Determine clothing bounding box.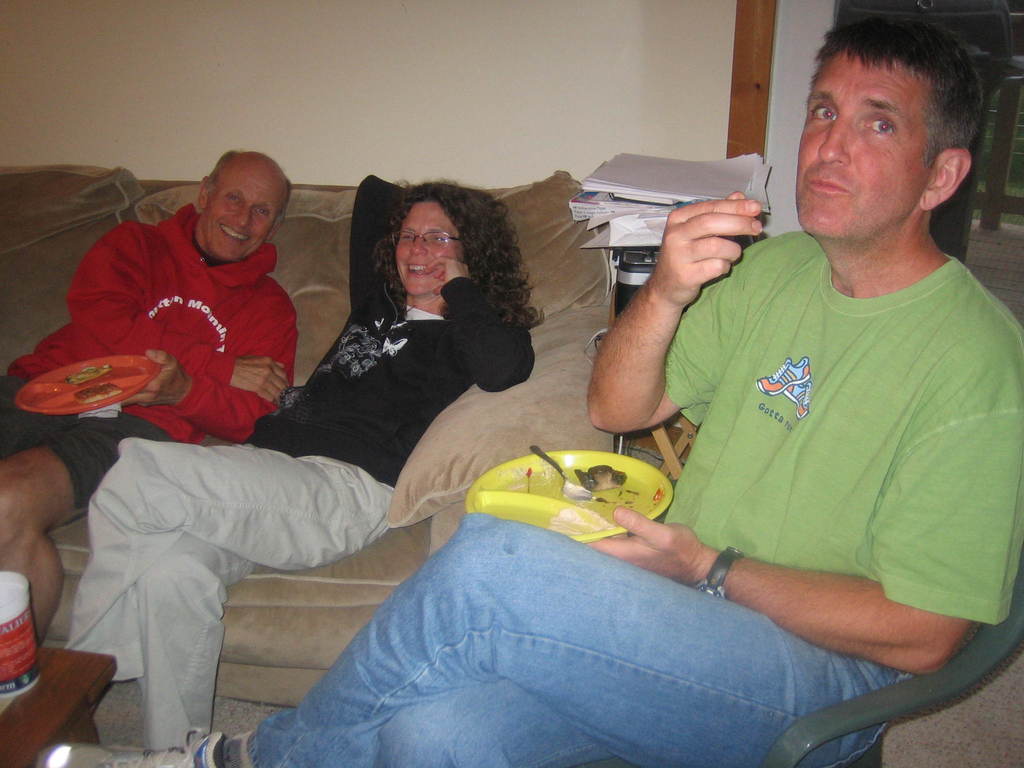
Determined: {"x1": 63, "y1": 437, "x2": 402, "y2": 751}.
